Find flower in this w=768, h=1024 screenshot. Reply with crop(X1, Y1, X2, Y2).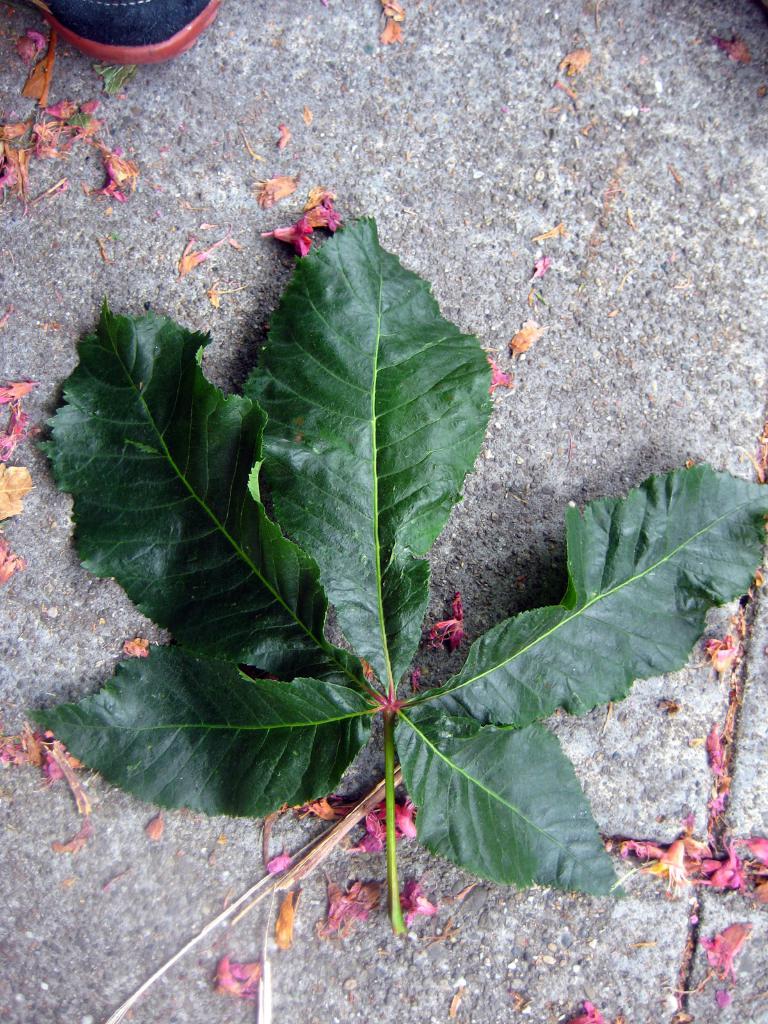
crop(310, 202, 344, 230).
